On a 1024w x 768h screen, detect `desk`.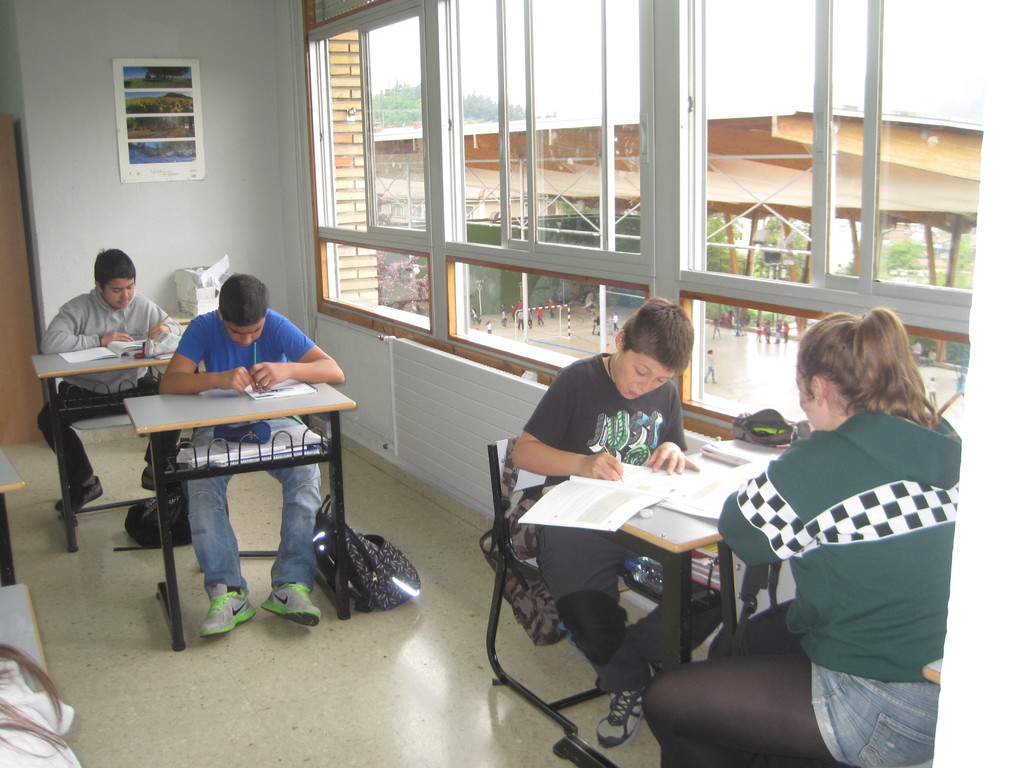
122,402,351,648.
